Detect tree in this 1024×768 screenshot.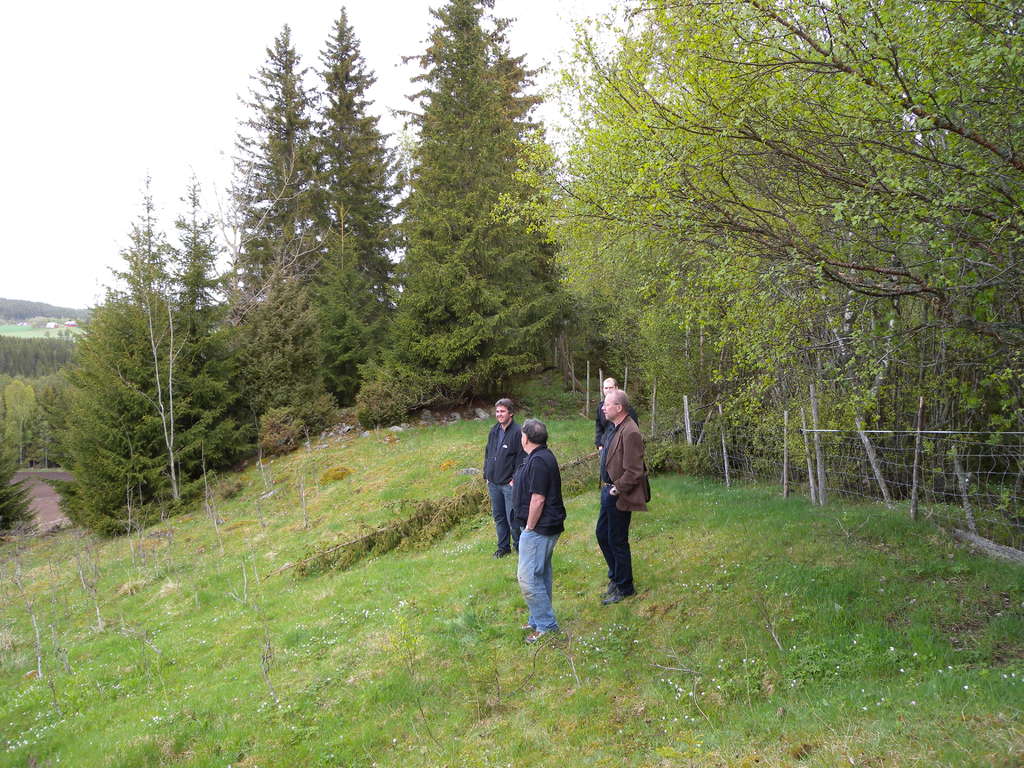
Detection: crop(300, 5, 403, 332).
